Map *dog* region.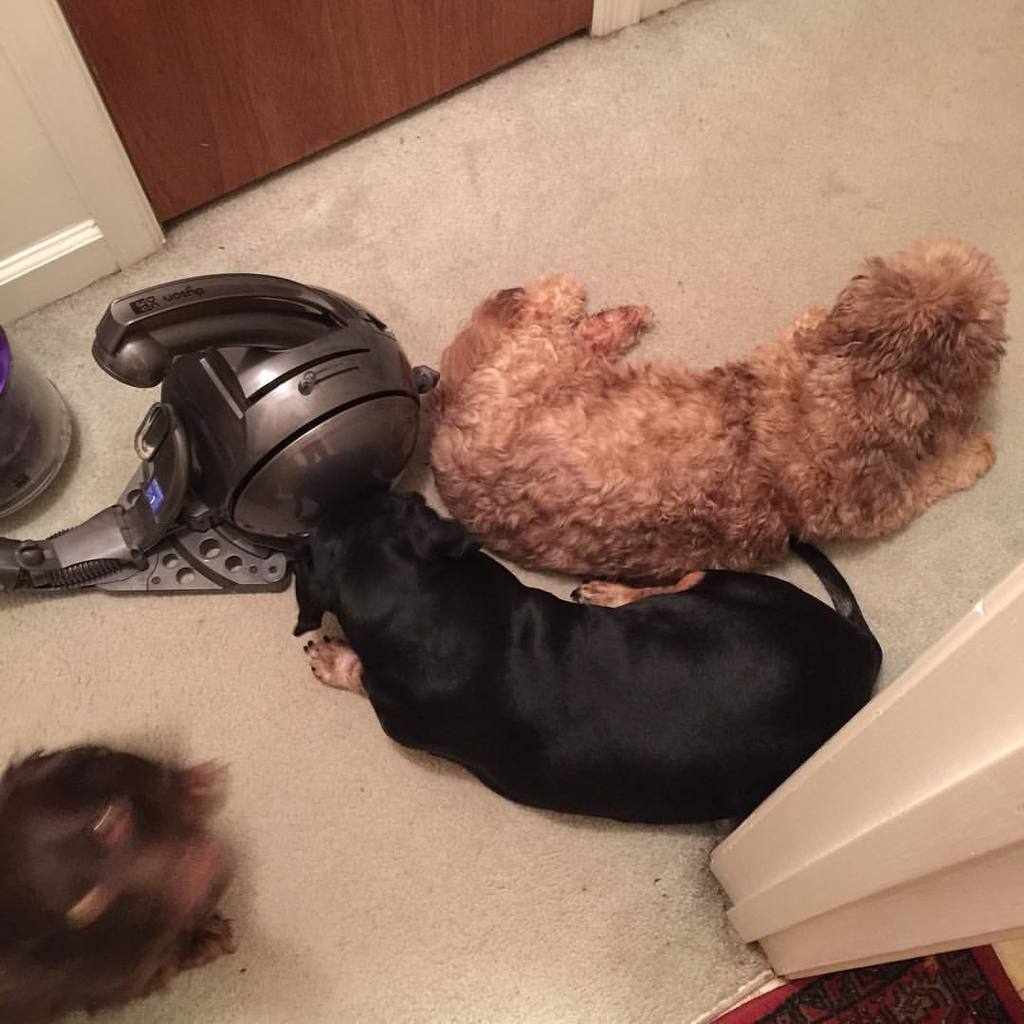
Mapped to 0/741/261/1020.
